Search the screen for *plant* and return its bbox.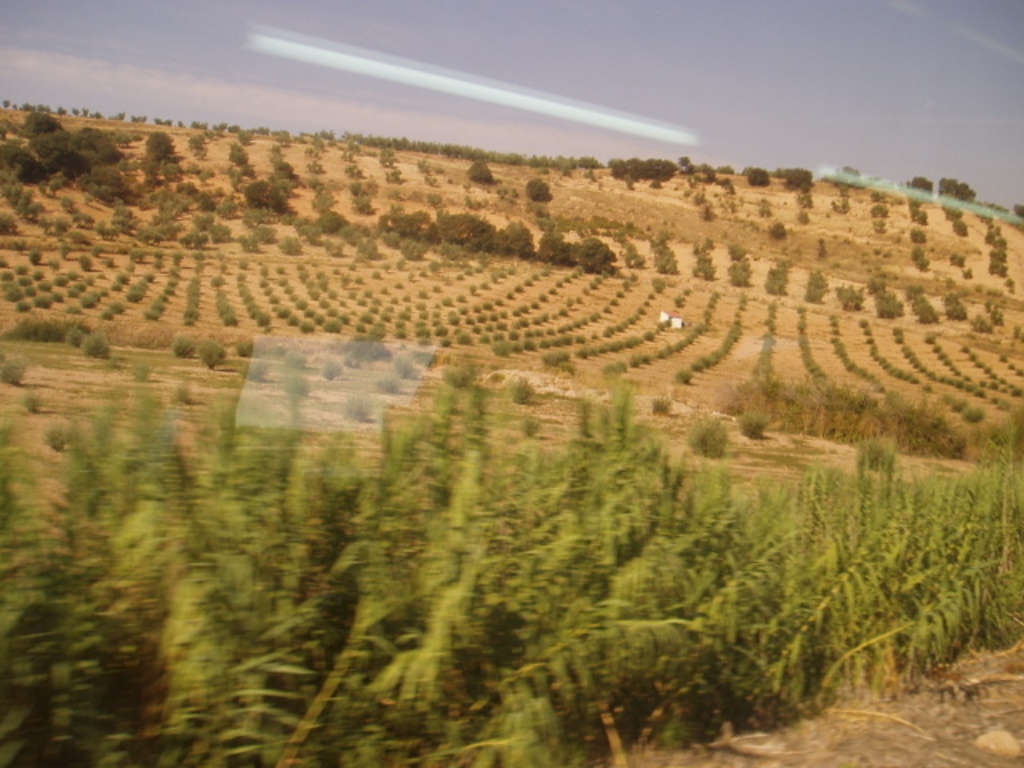
Found: select_region(525, 413, 538, 442).
